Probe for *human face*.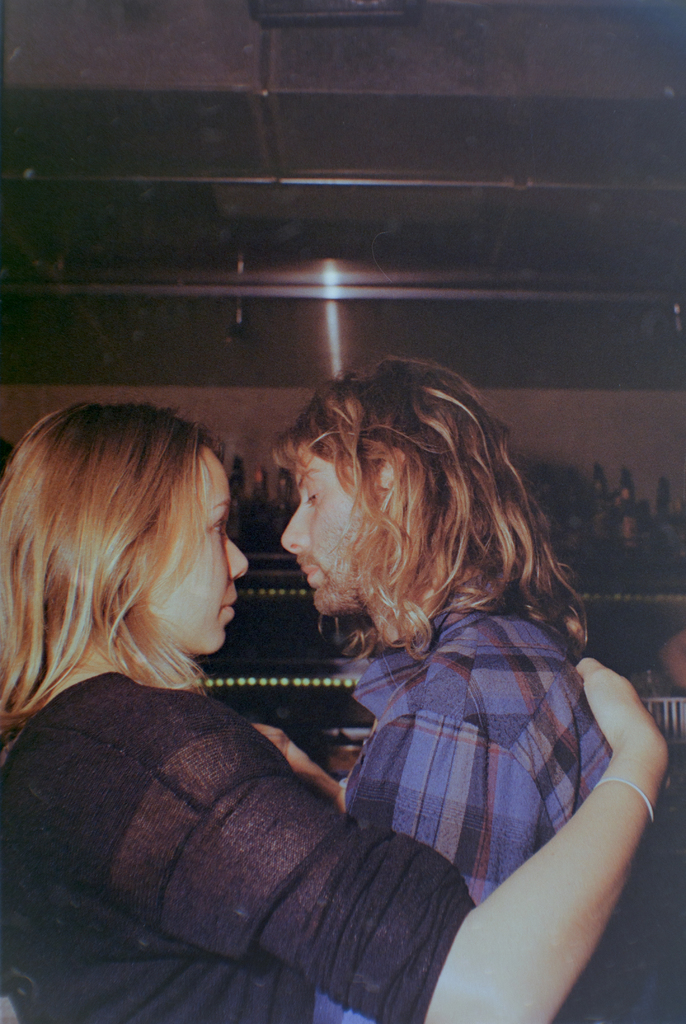
Probe result: box(132, 450, 255, 659).
